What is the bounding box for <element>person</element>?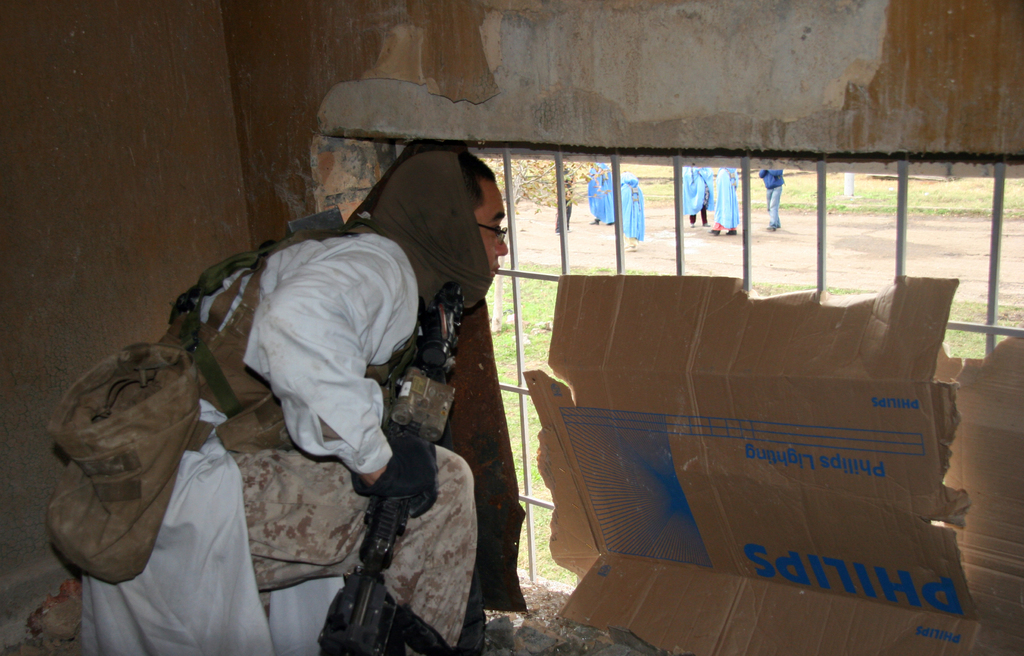
region(555, 162, 573, 231).
